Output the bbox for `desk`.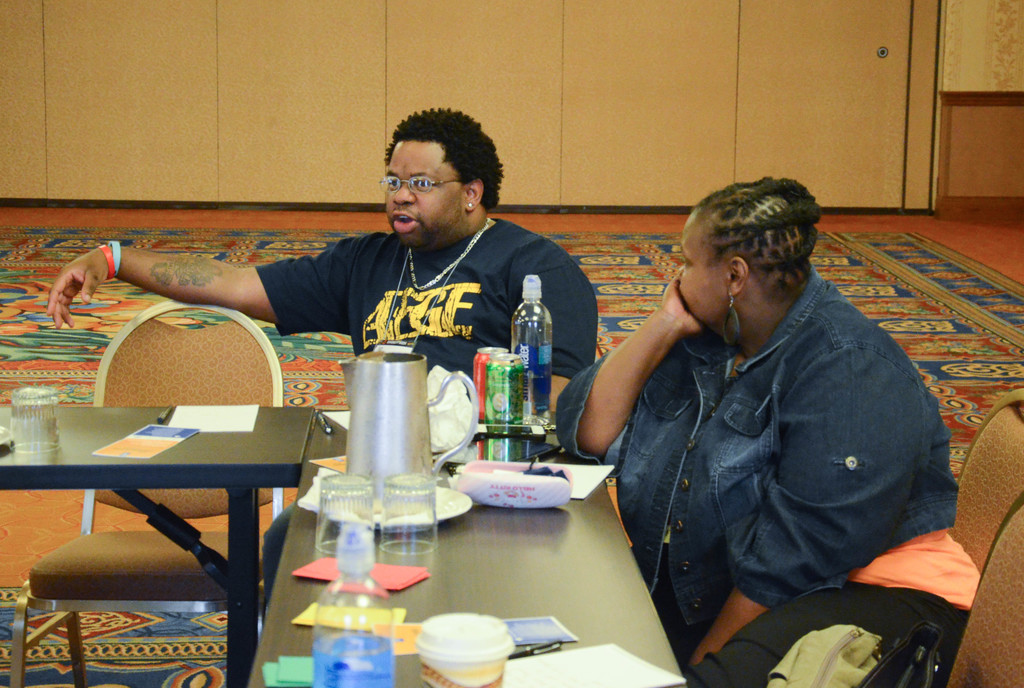
locate(0, 385, 344, 686).
